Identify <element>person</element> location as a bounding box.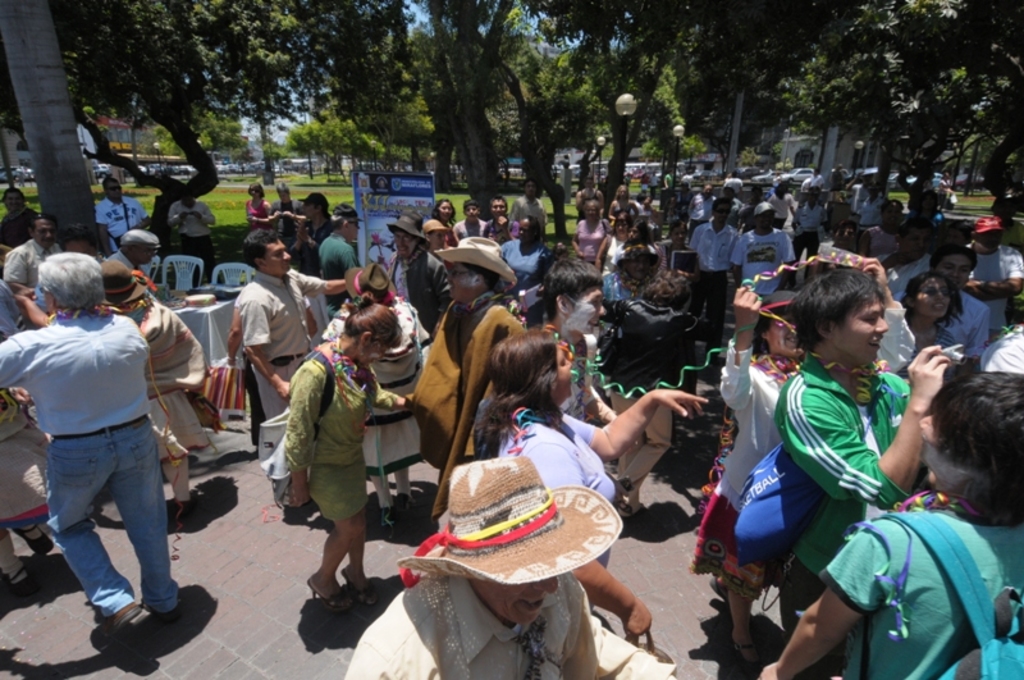
region(5, 213, 56, 298).
